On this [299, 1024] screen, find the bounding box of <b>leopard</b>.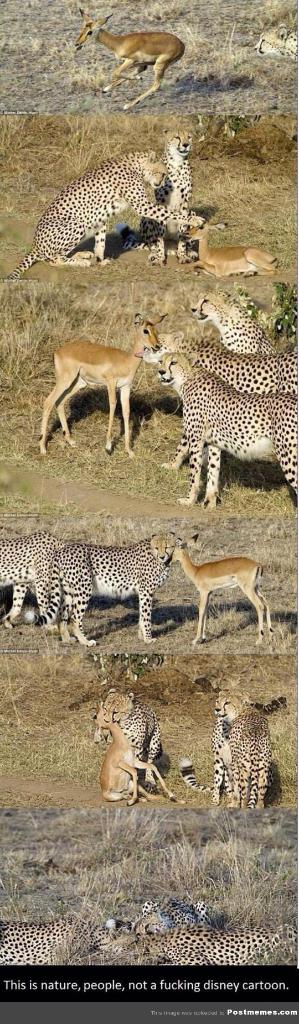
Bounding box: <region>176, 696, 278, 813</region>.
